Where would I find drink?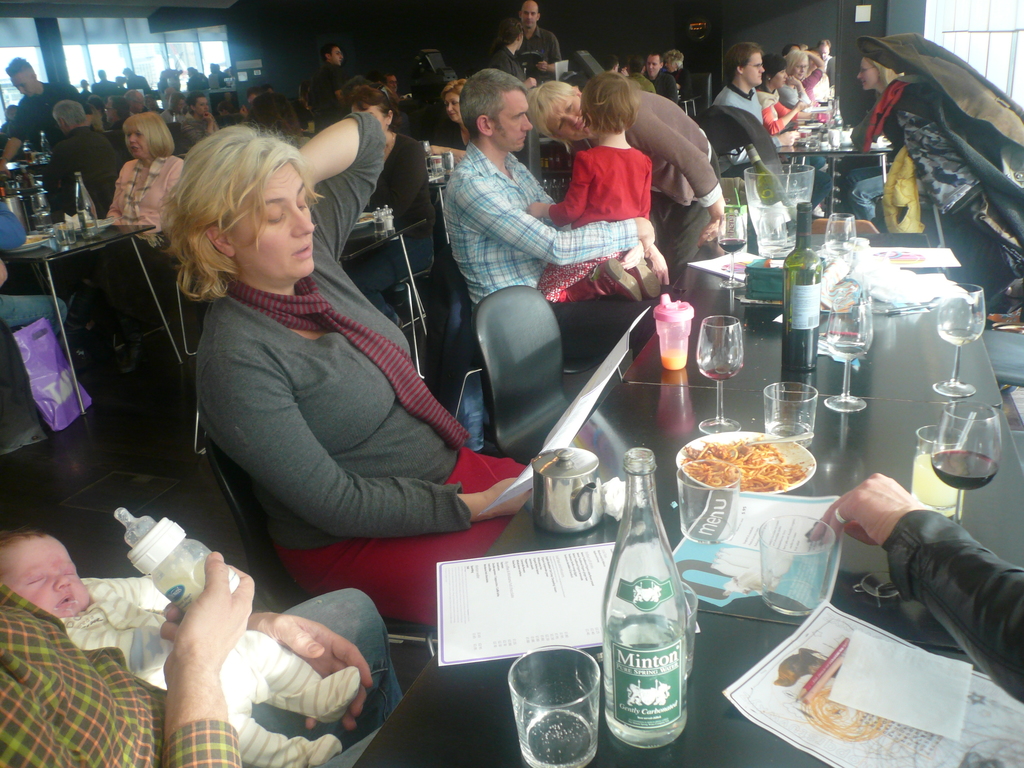
At <region>751, 196, 808, 255</region>.
